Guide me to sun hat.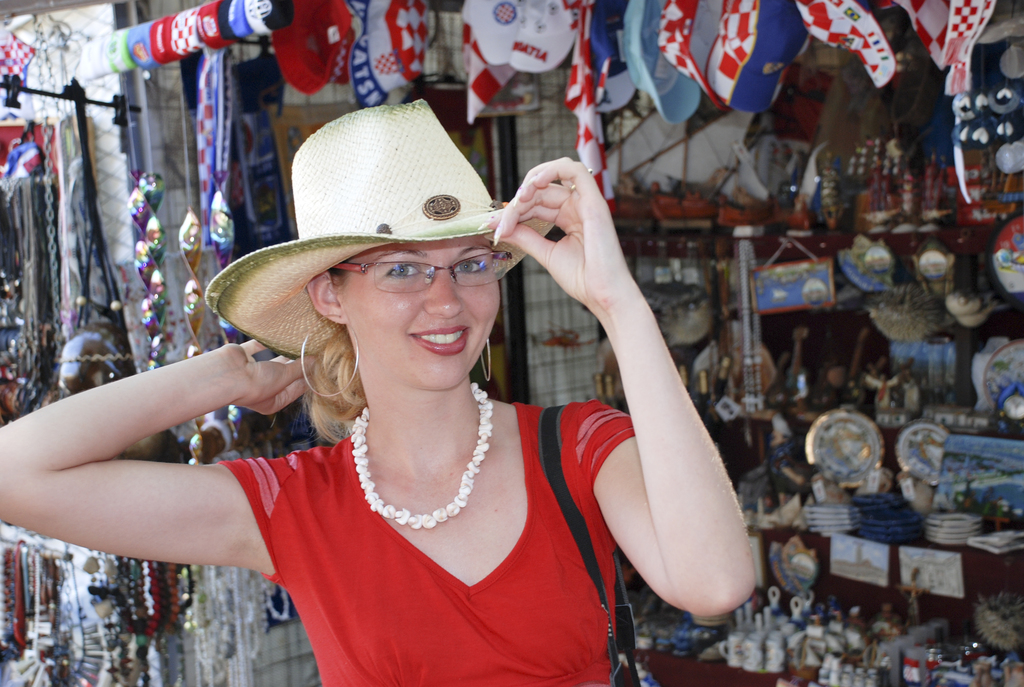
Guidance: <bbox>276, 0, 346, 100</bbox>.
